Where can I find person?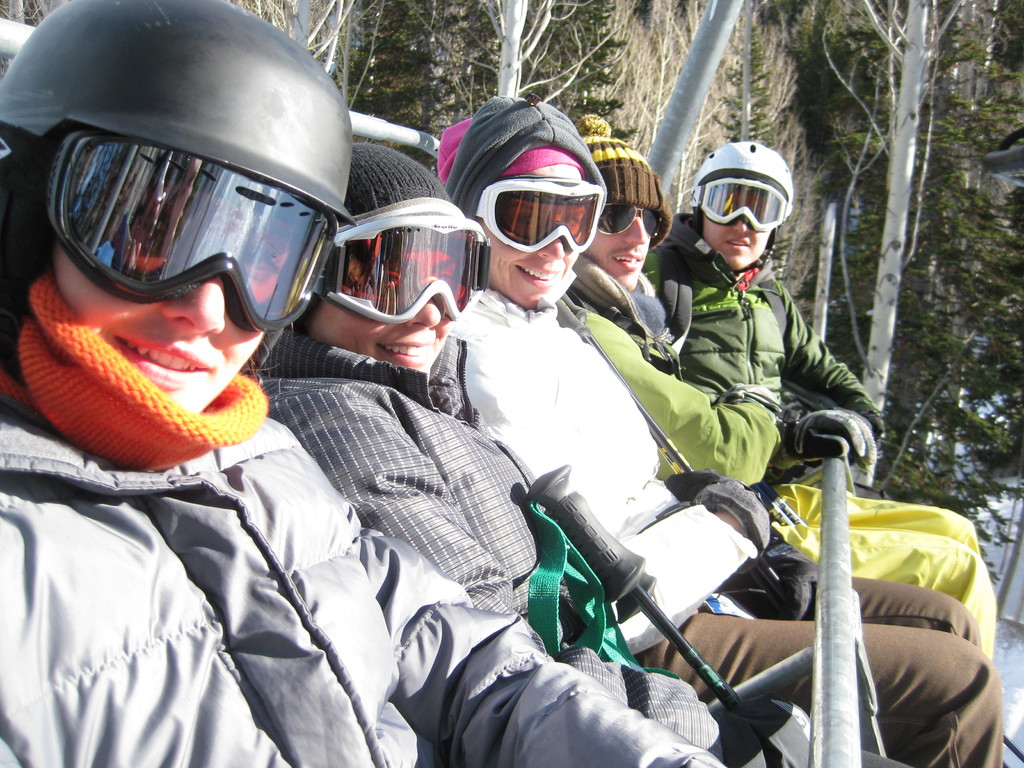
You can find it at [x1=0, y1=0, x2=720, y2=767].
